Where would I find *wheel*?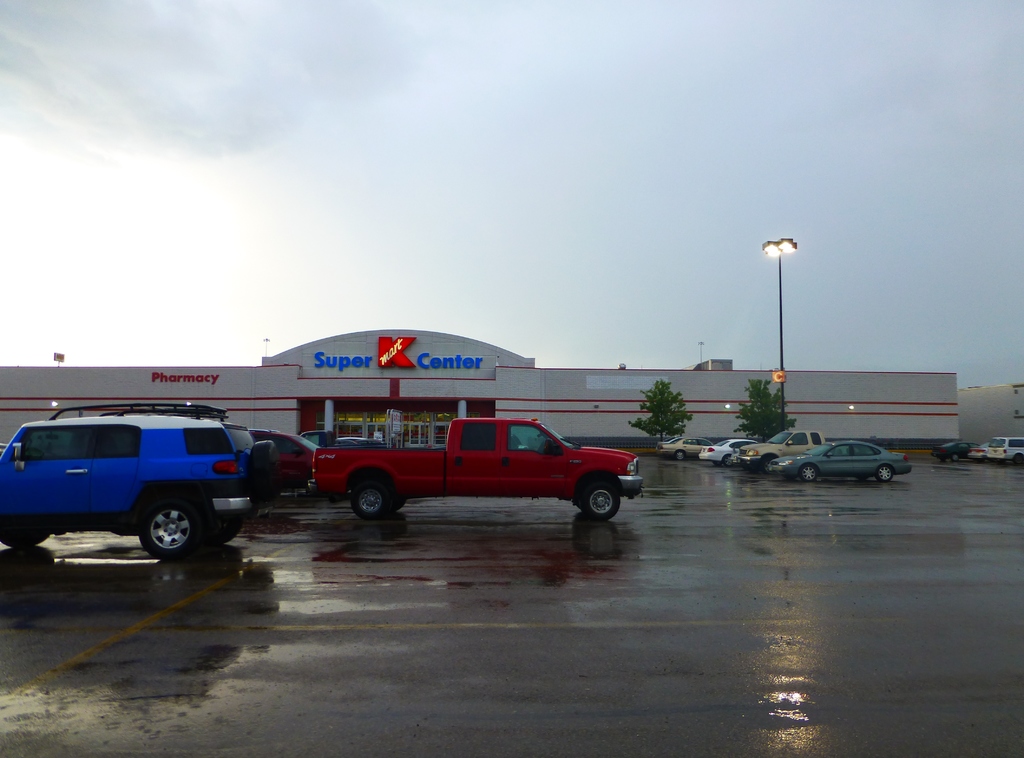
At Rect(0, 524, 50, 544).
